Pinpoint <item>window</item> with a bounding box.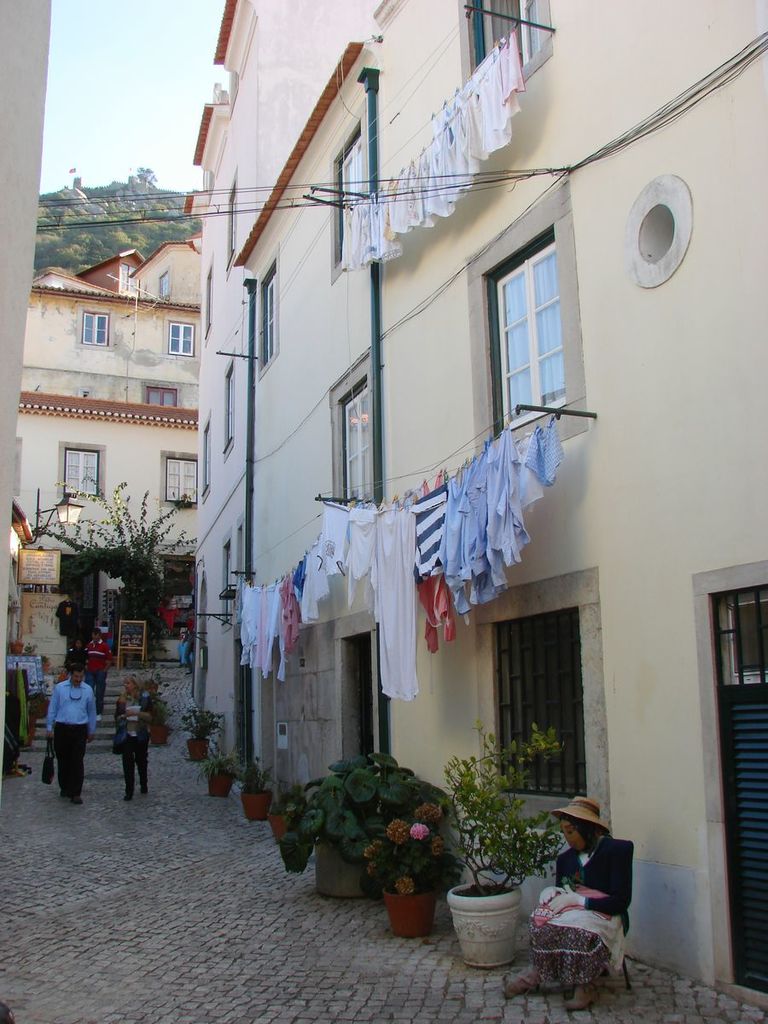
l=482, t=166, r=608, b=466.
